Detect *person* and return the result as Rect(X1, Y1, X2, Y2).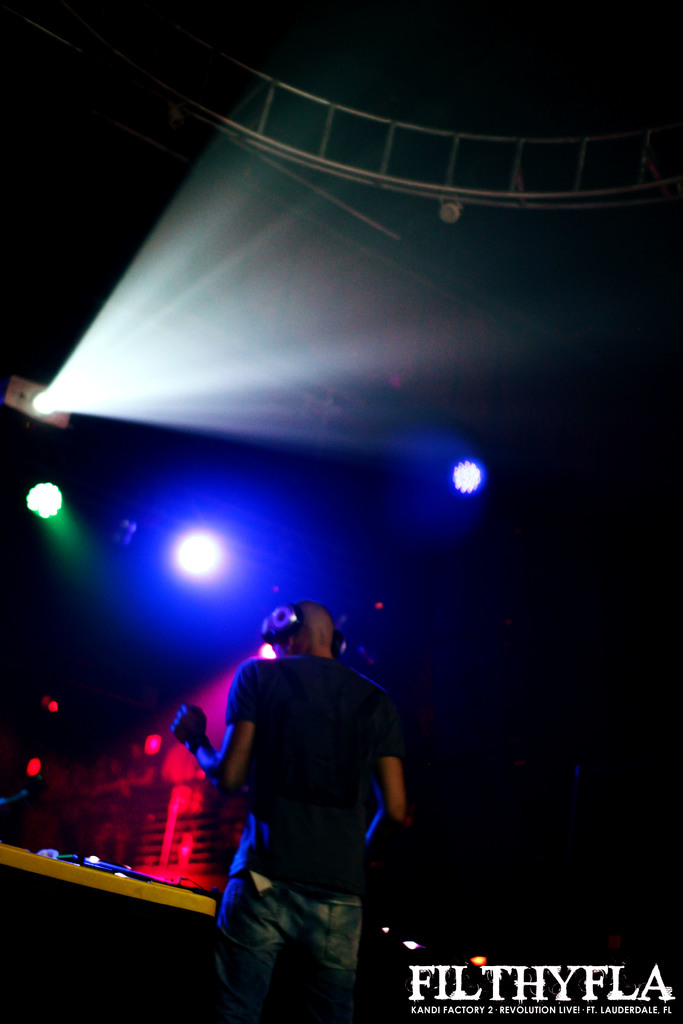
Rect(181, 575, 414, 1009).
